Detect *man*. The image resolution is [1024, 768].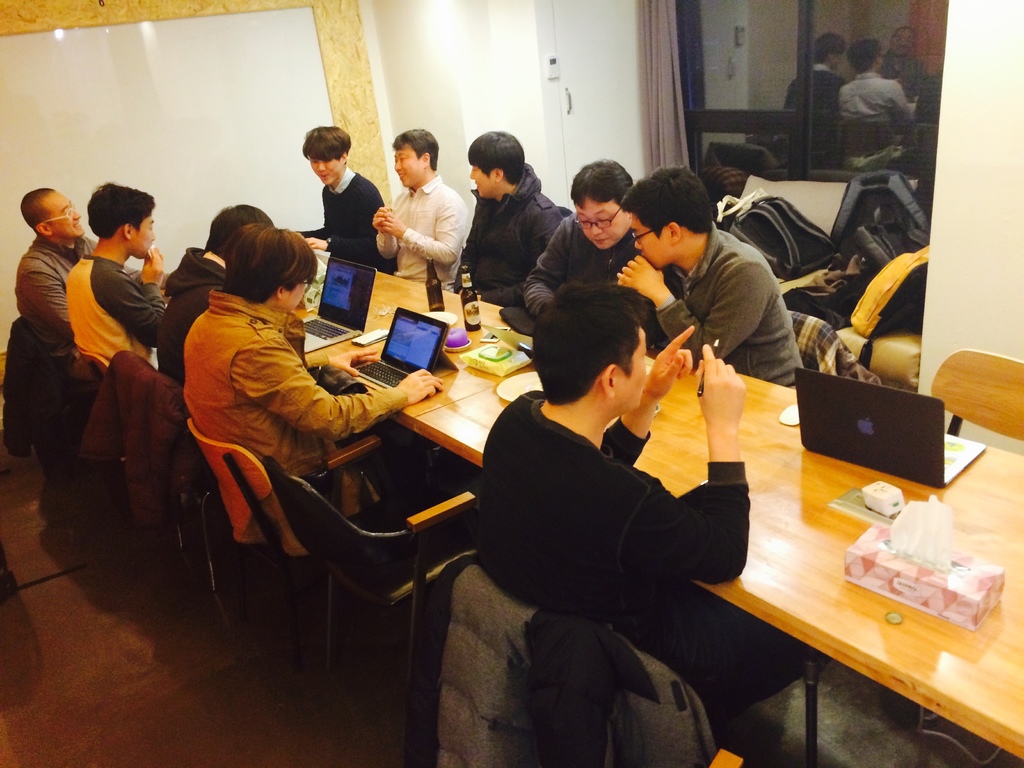
box(5, 186, 100, 344).
